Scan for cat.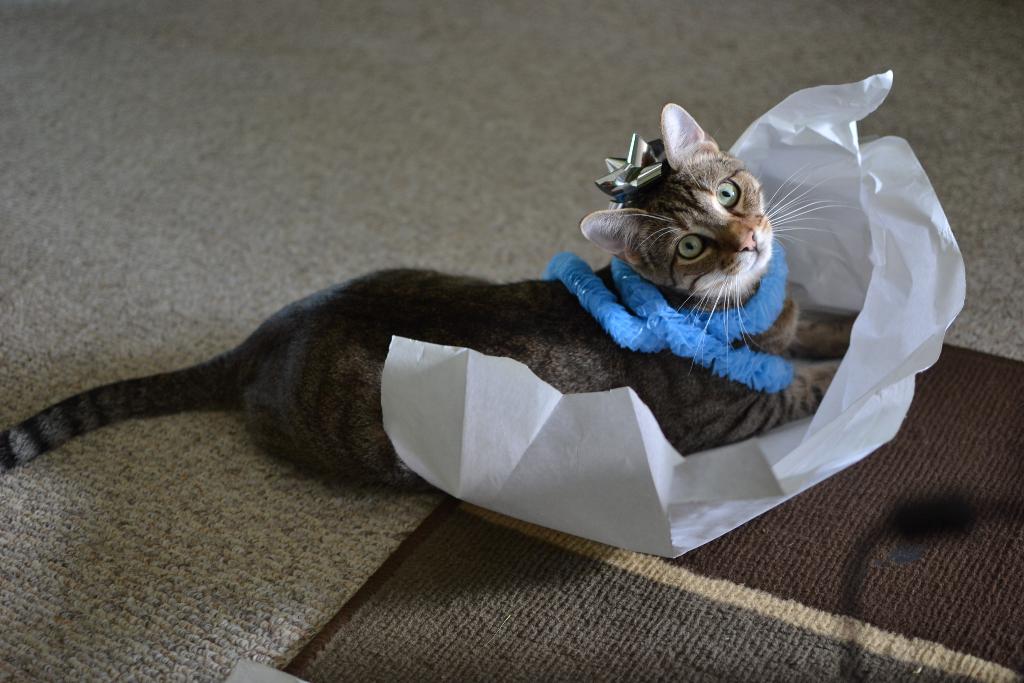
Scan result: <region>0, 106, 860, 492</region>.
